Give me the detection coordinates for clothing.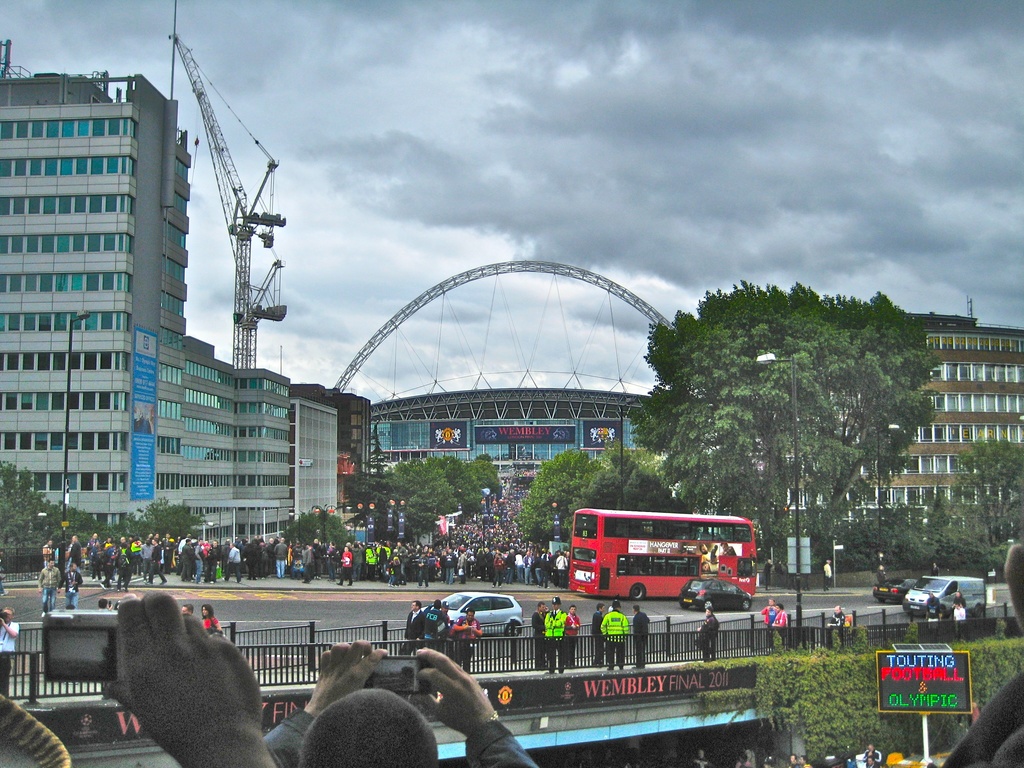
(601,609,633,668).
